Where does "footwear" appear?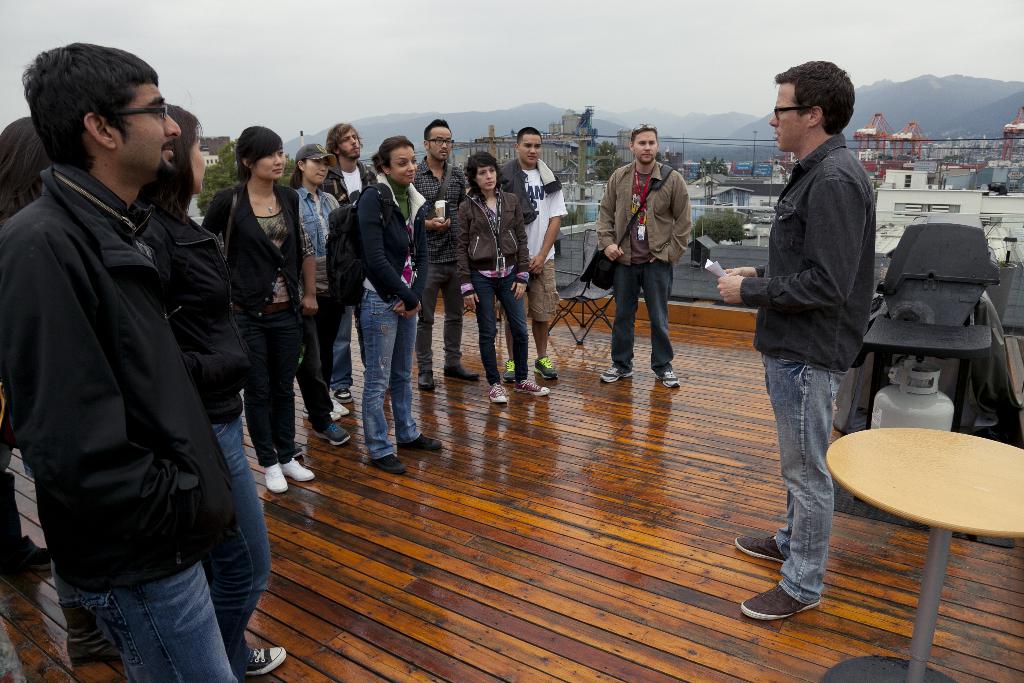
Appears at 1, 534, 49, 573.
